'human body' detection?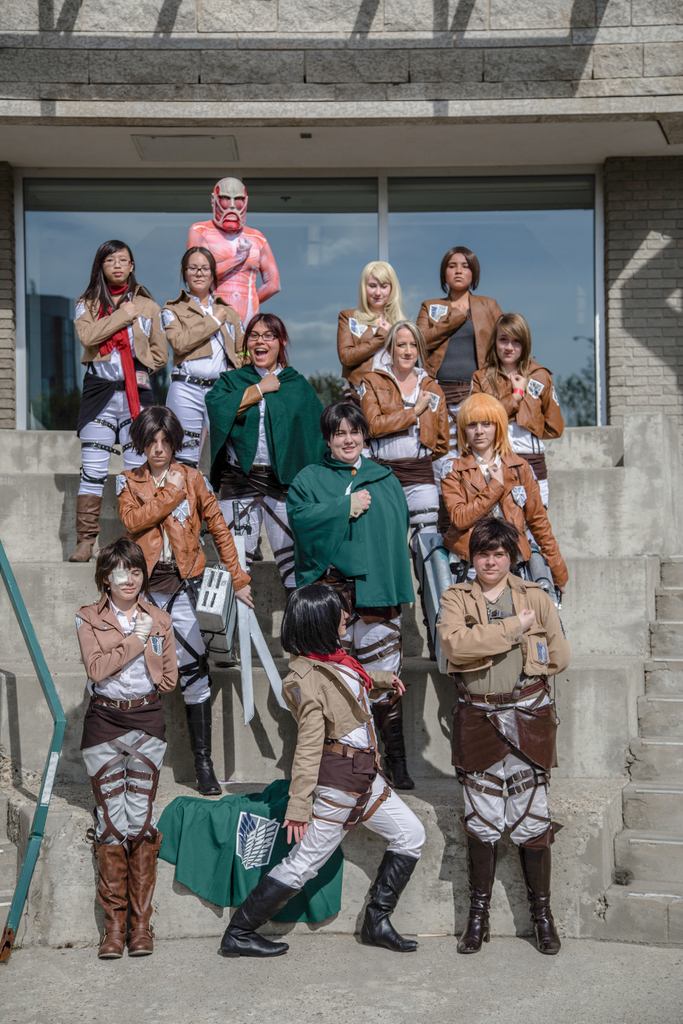
box(67, 243, 169, 564)
